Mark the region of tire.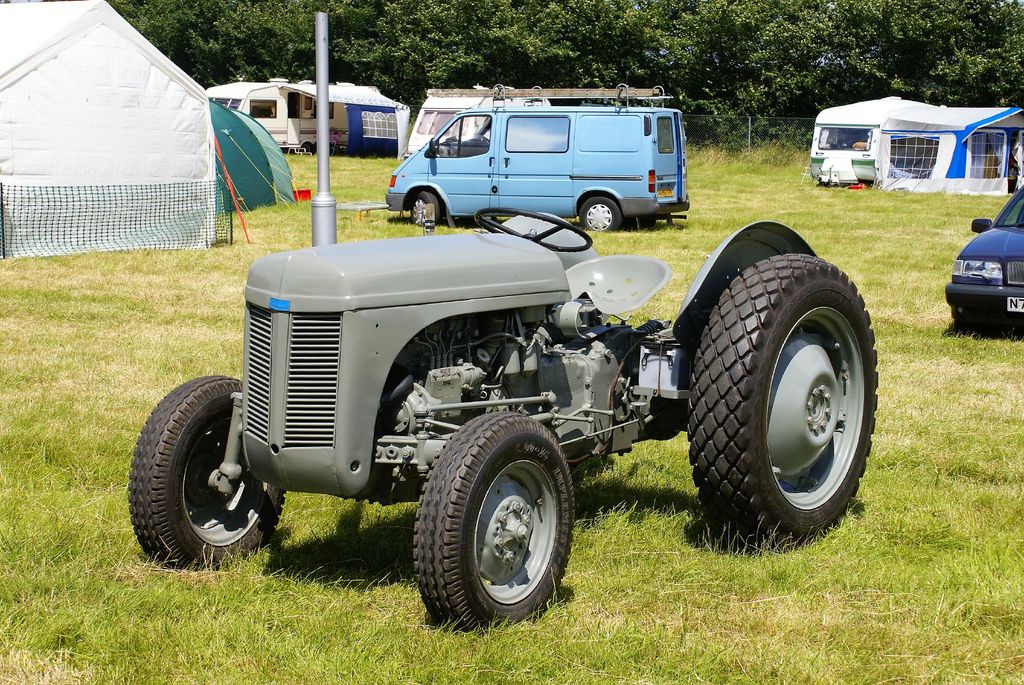
Region: select_region(685, 254, 879, 555).
